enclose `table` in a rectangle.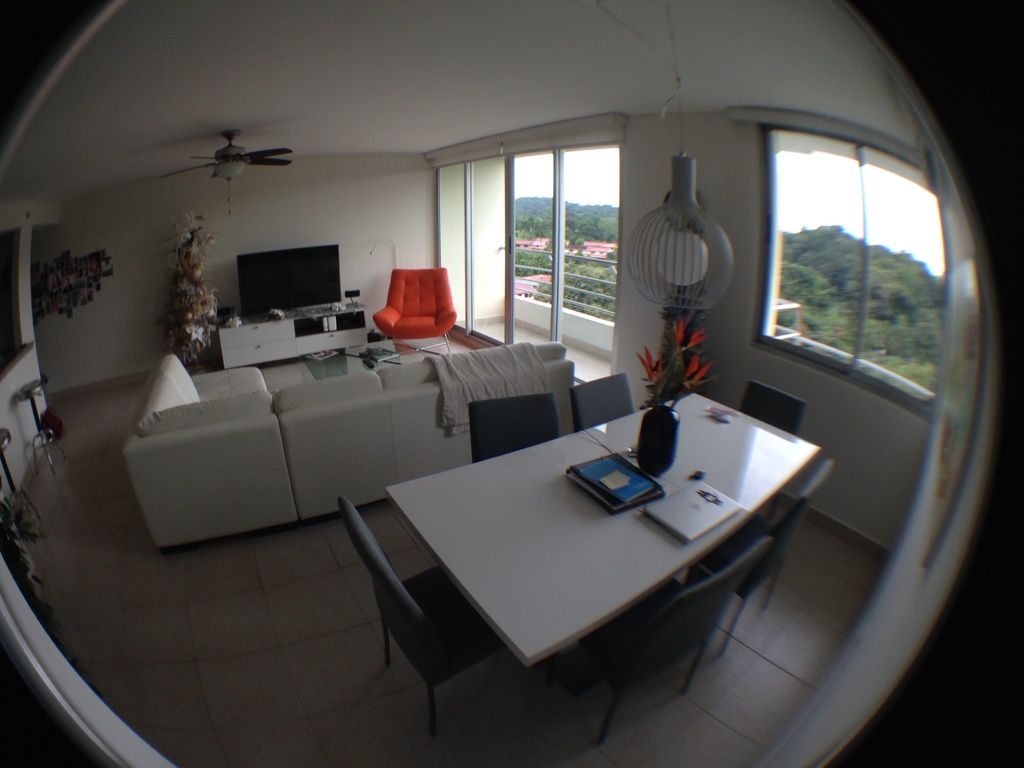
[349,403,835,735].
